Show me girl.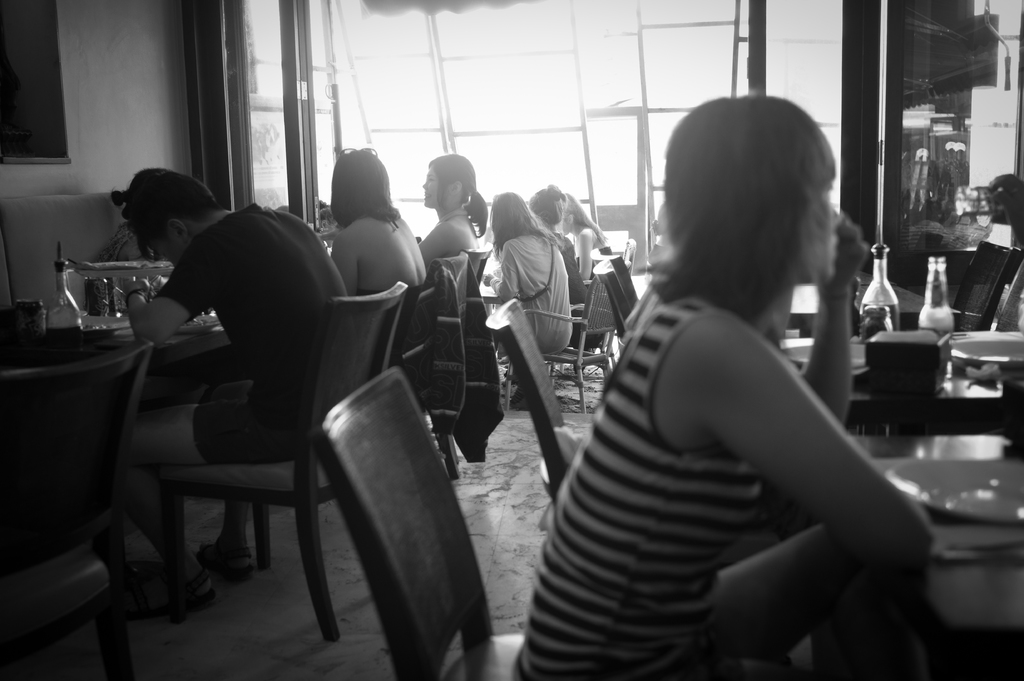
girl is here: {"x1": 475, "y1": 188, "x2": 569, "y2": 356}.
